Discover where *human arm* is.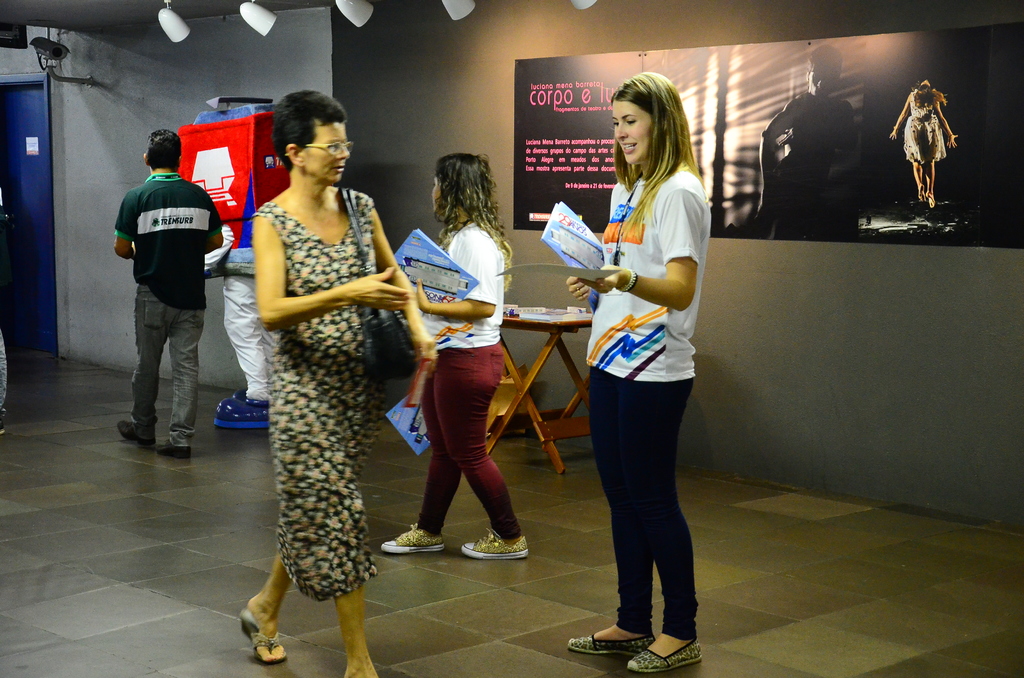
Discovered at {"x1": 569, "y1": 275, "x2": 590, "y2": 302}.
